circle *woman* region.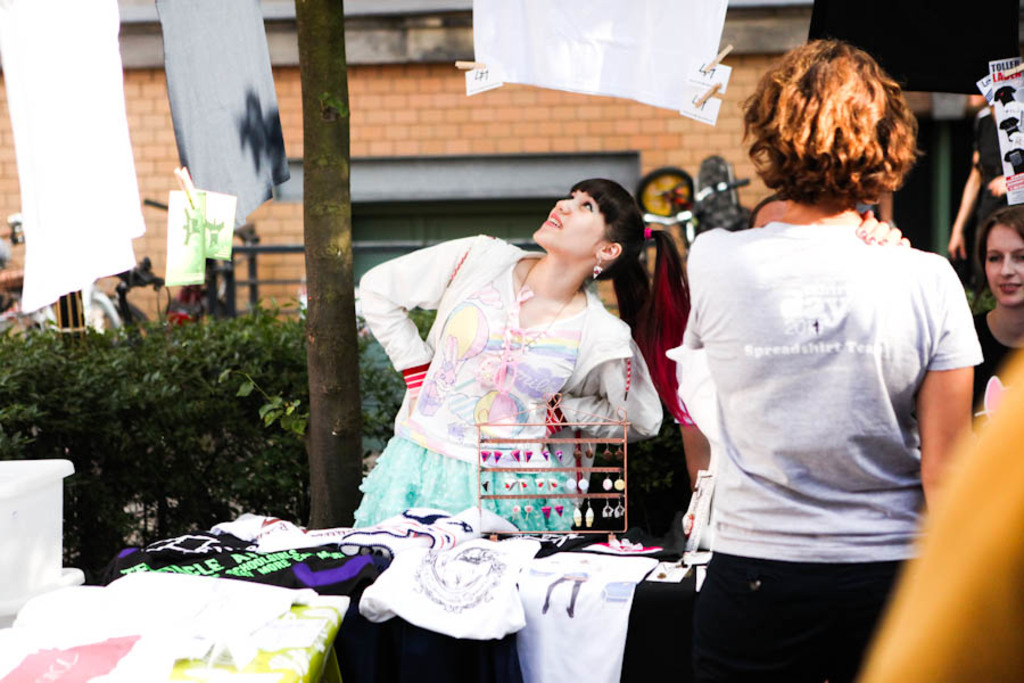
Region: [left=969, top=196, right=1023, bottom=420].
